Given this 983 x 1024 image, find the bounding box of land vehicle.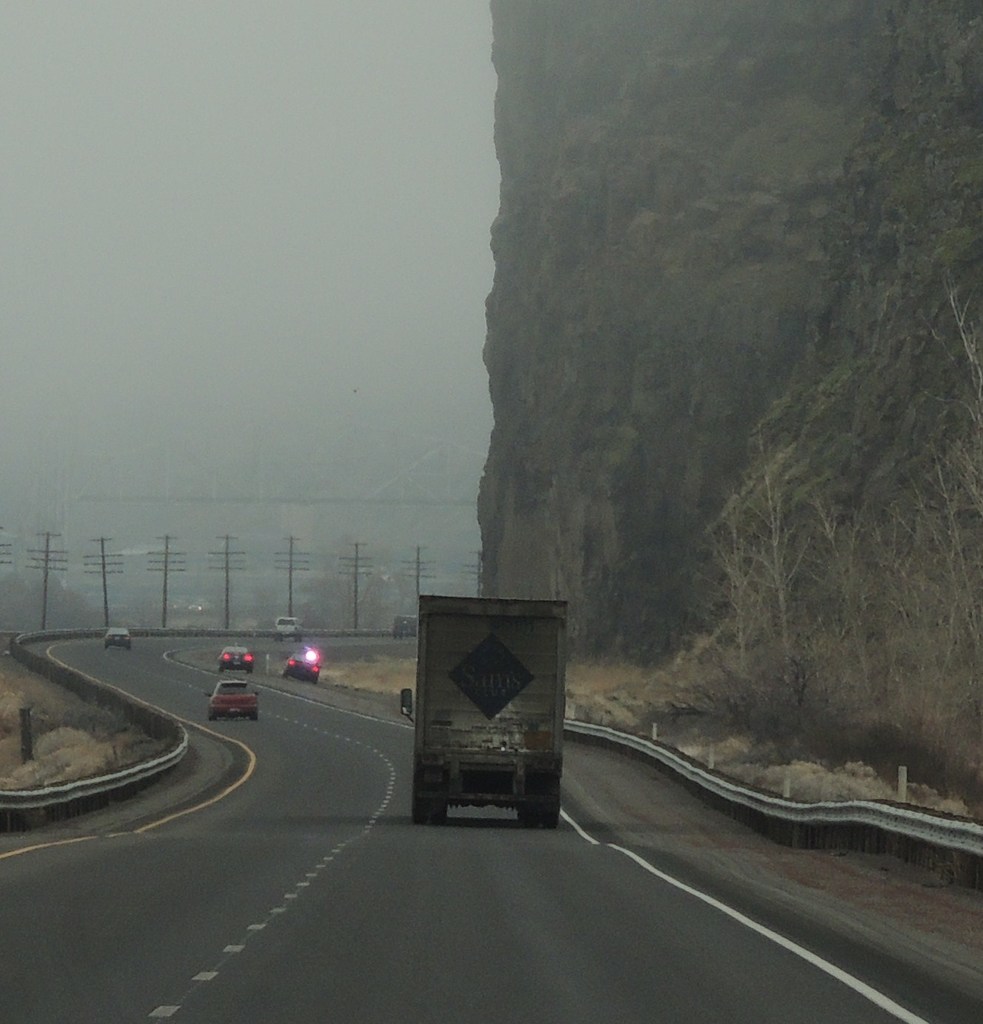
bbox(393, 613, 420, 638).
